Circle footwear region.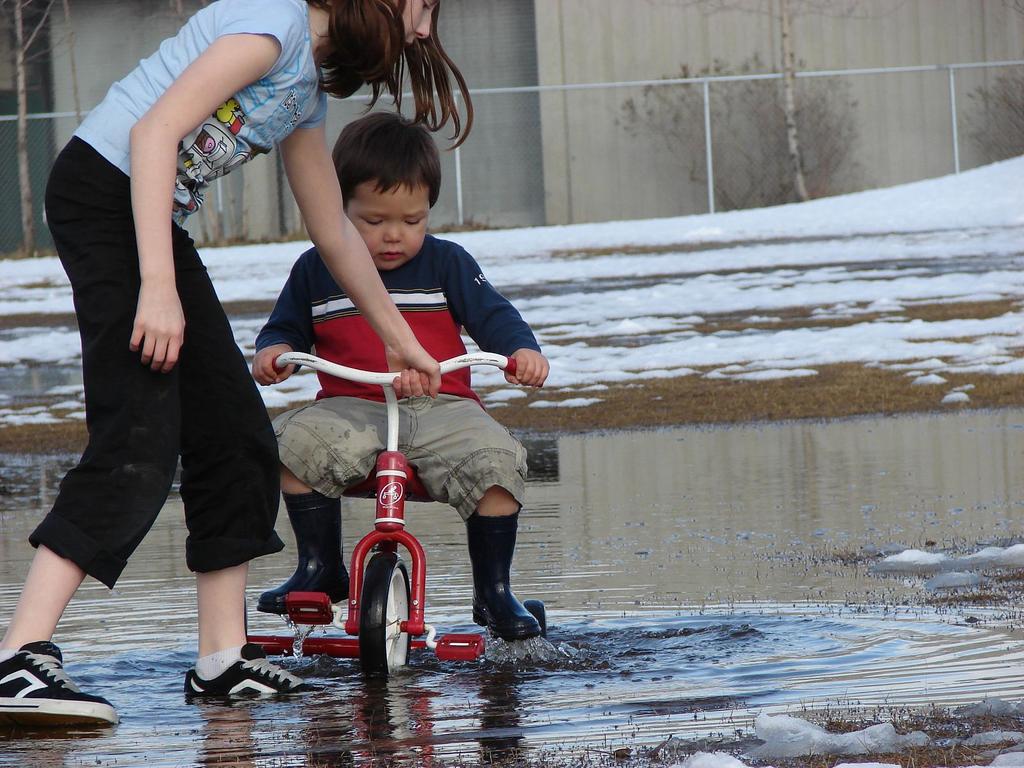
Region: x1=255 y1=490 x2=353 y2=610.
